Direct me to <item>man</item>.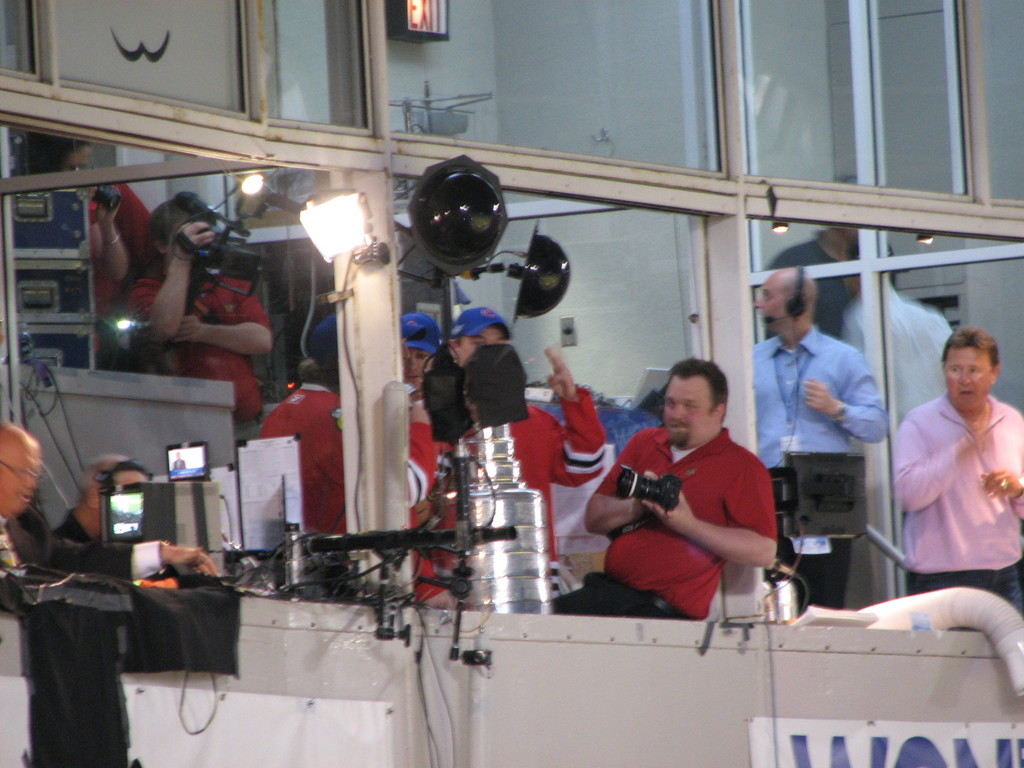
Direction: (260,312,349,536).
